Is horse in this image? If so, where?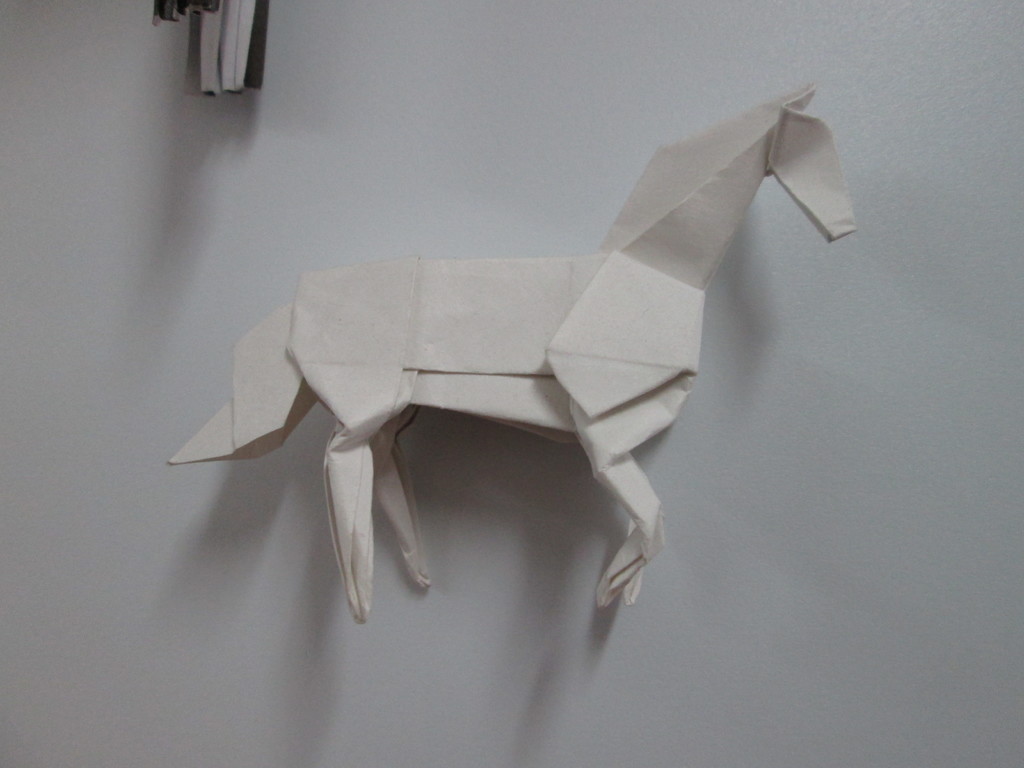
Yes, at (x1=166, y1=81, x2=860, y2=628).
